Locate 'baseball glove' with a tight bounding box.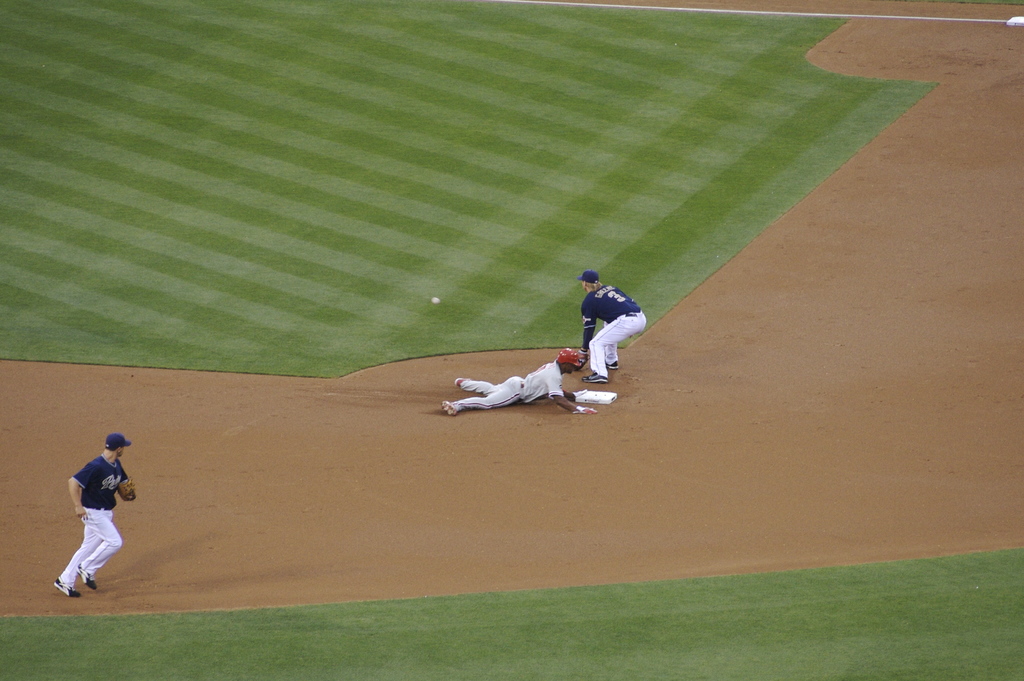
[left=116, top=478, right=139, bottom=503].
